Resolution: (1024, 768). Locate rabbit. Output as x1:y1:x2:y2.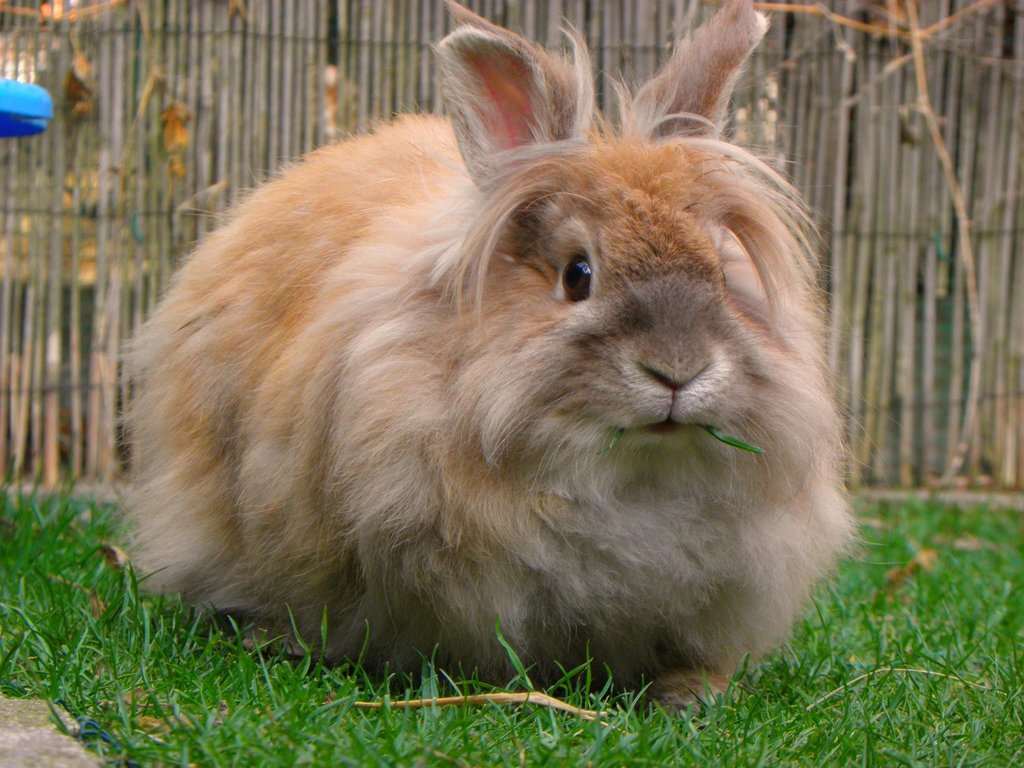
102:0:907:730.
